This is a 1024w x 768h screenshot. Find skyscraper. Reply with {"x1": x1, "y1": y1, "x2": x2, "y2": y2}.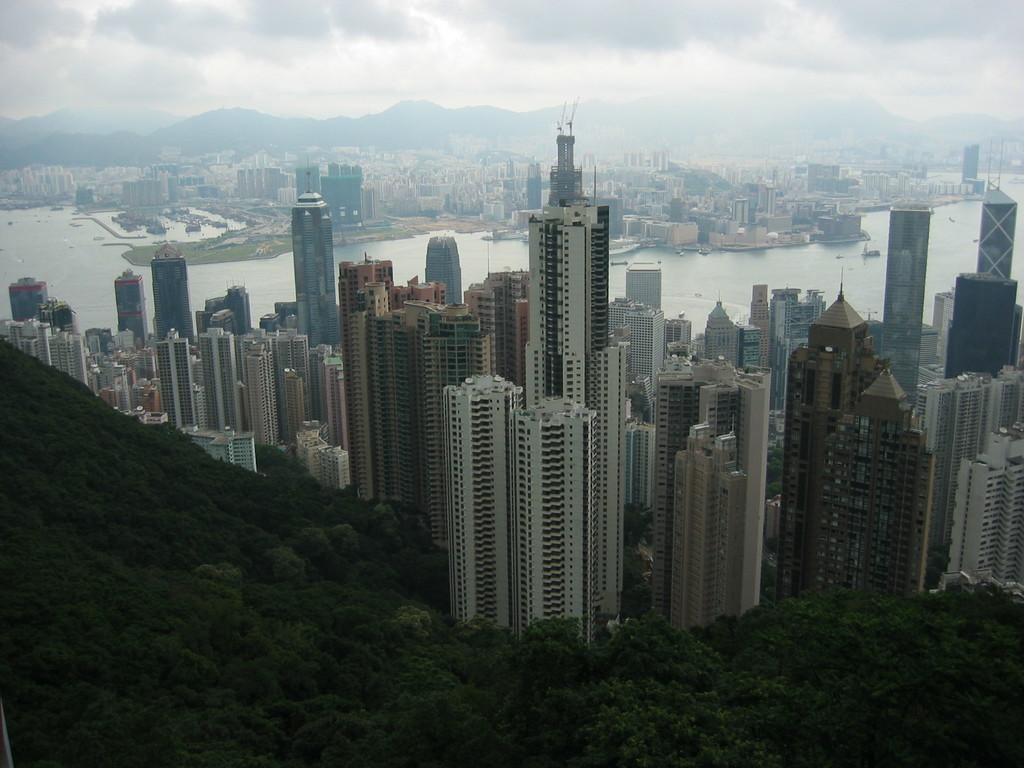
{"x1": 6, "y1": 271, "x2": 54, "y2": 314}.
